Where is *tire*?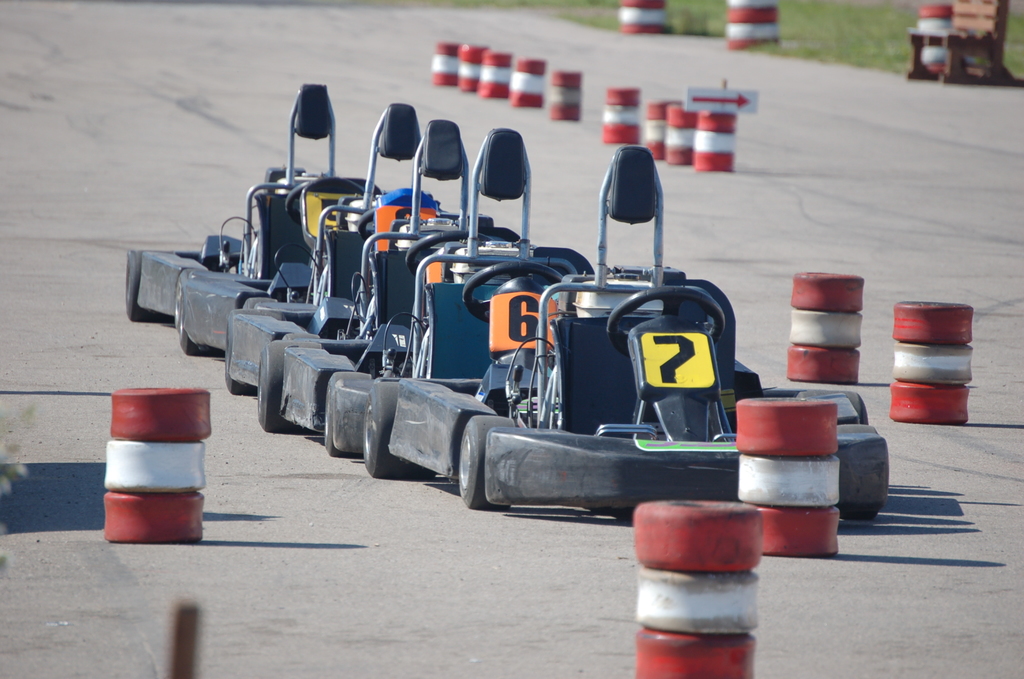
bbox=(647, 99, 675, 117).
